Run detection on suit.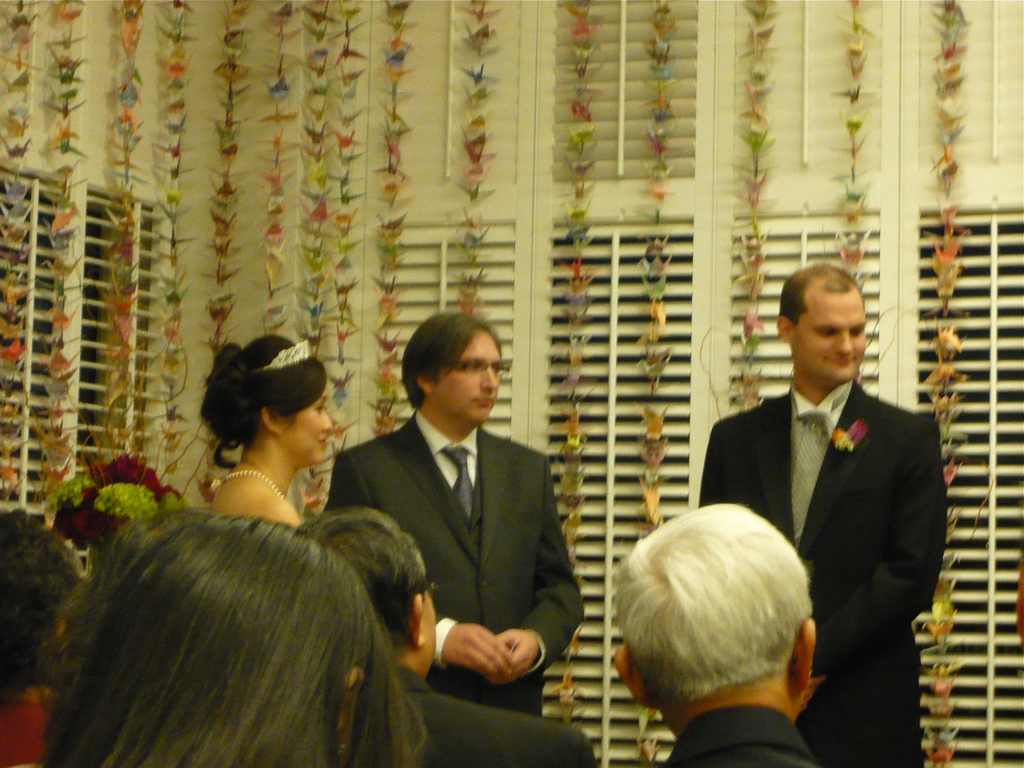
Result: <box>604,699,833,767</box>.
